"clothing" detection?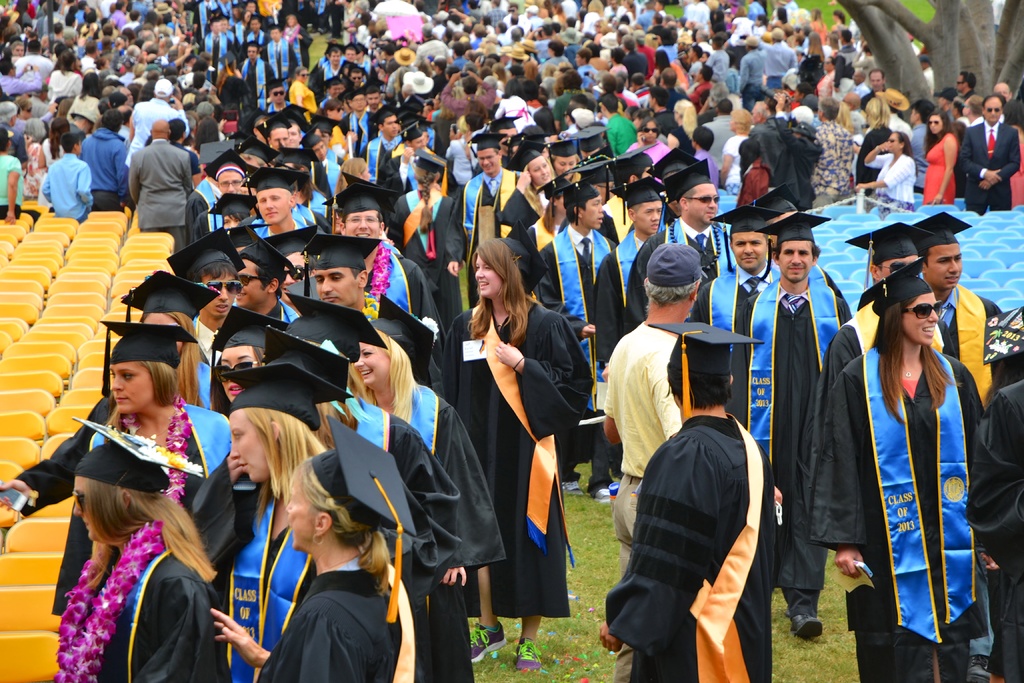
x1=729, y1=133, x2=756, y2=205
